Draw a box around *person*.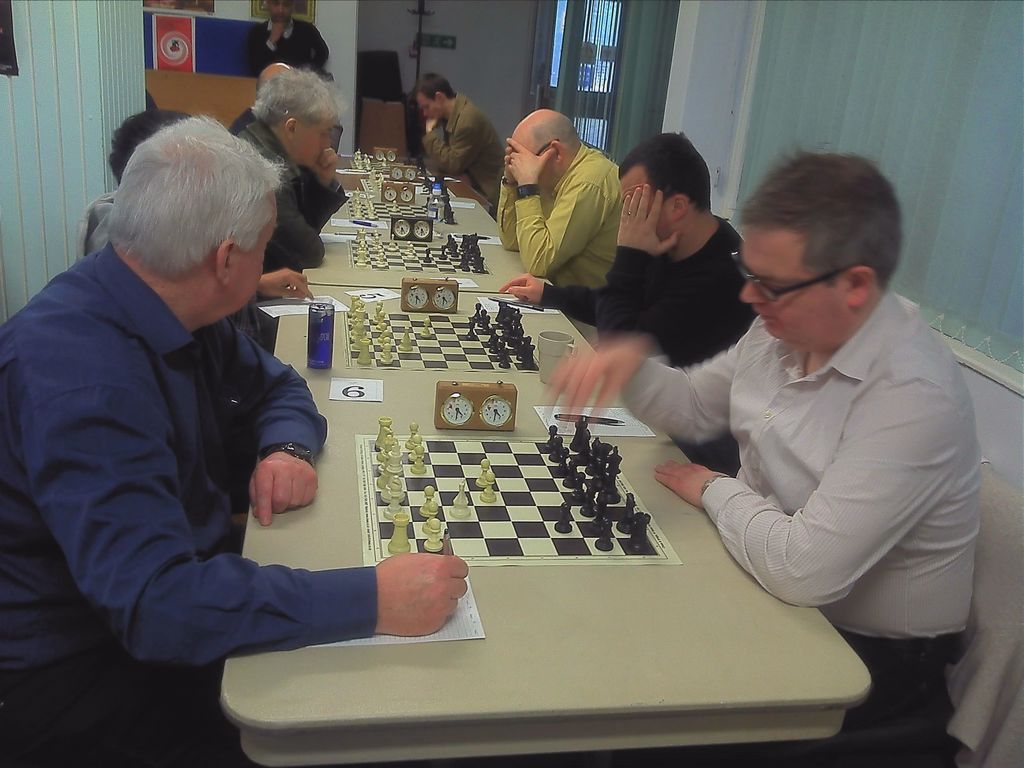
530:130:998:767.
